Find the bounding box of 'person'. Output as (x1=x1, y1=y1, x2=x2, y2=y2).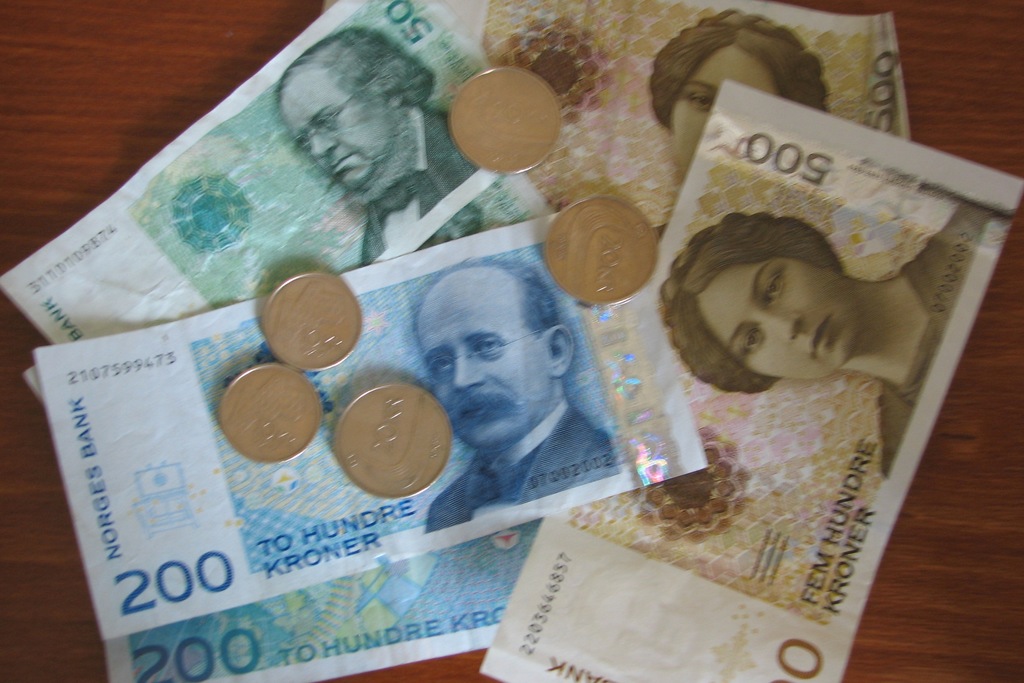
(x1=649, y1=197, x2=990, y2=477).
